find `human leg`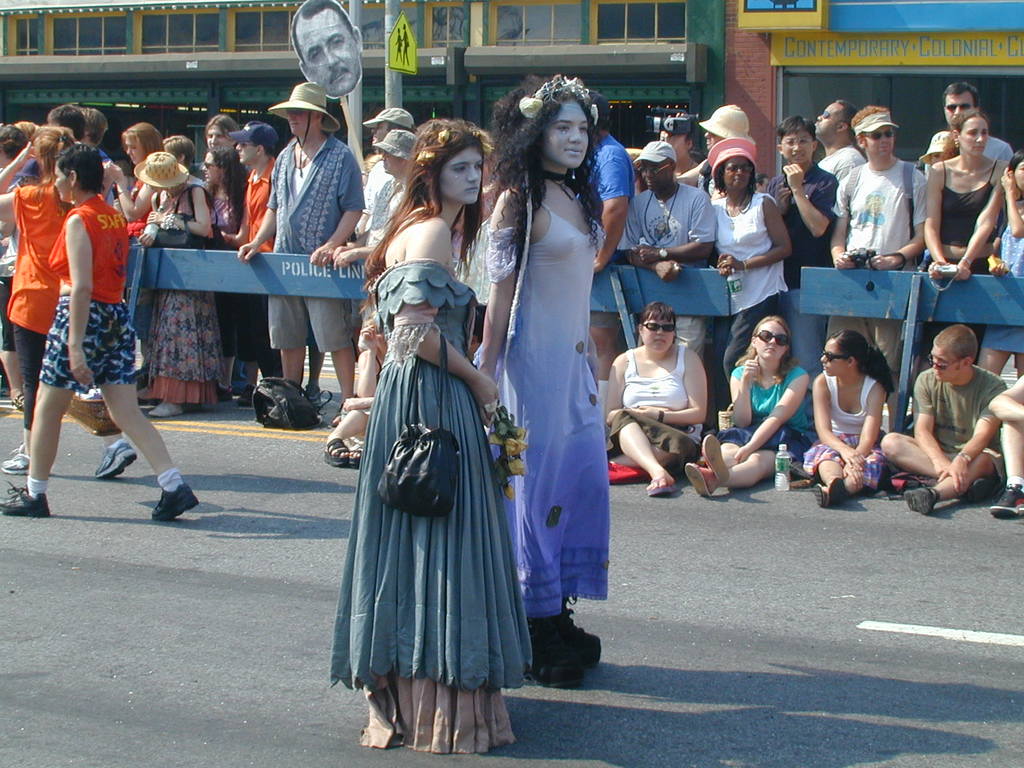
610,409,672,497
